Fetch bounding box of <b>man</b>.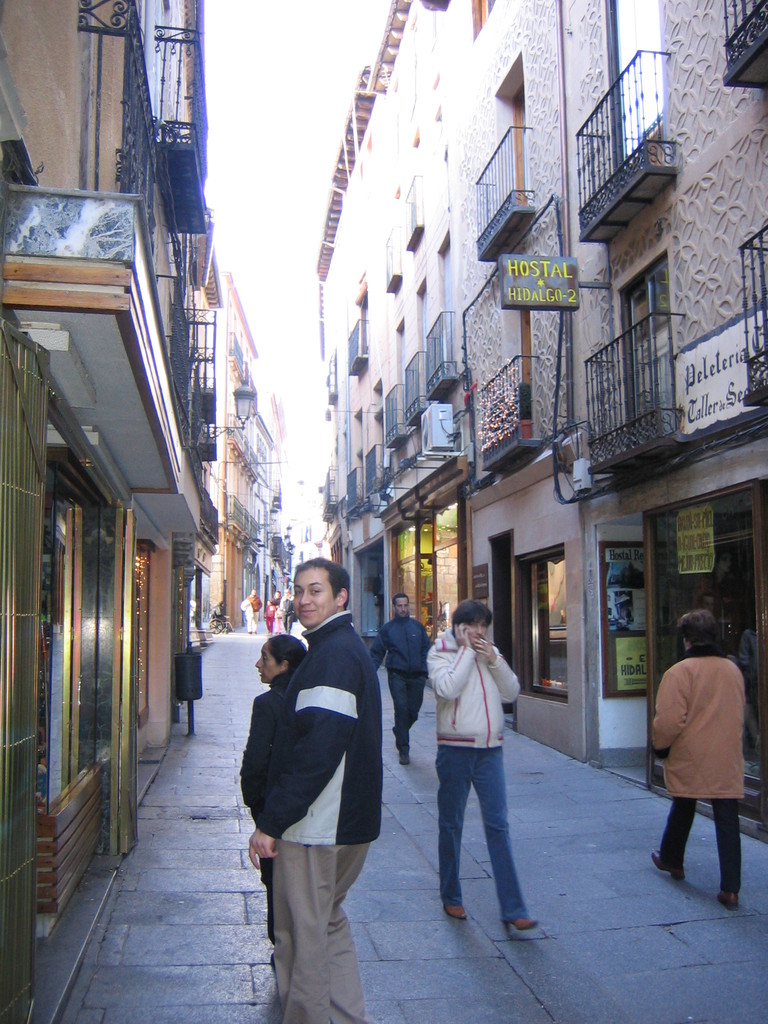
Bbox: x1=272, y1=589, x2=282, y2=614.
